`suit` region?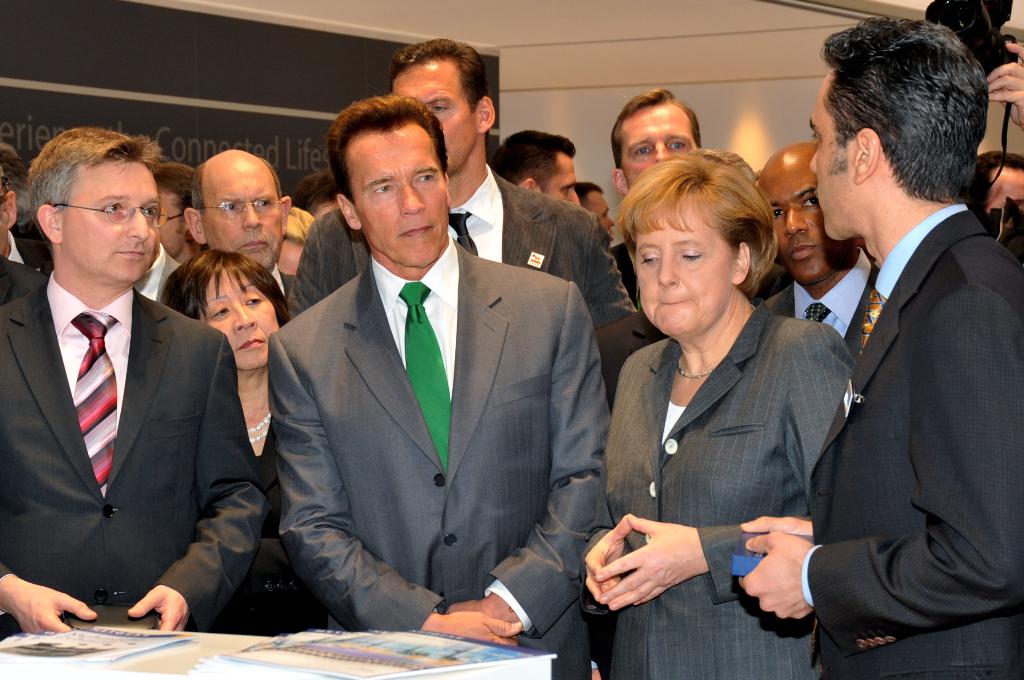
Rect(270, 261, 294, 295)
